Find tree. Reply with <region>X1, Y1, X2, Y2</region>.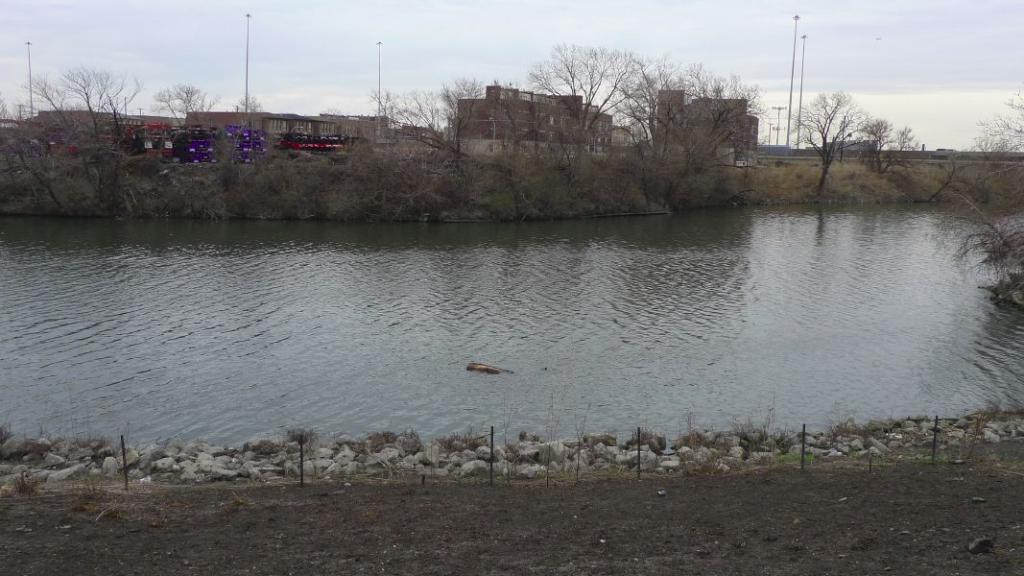
<region>785, 87, 882, 184</region>.
